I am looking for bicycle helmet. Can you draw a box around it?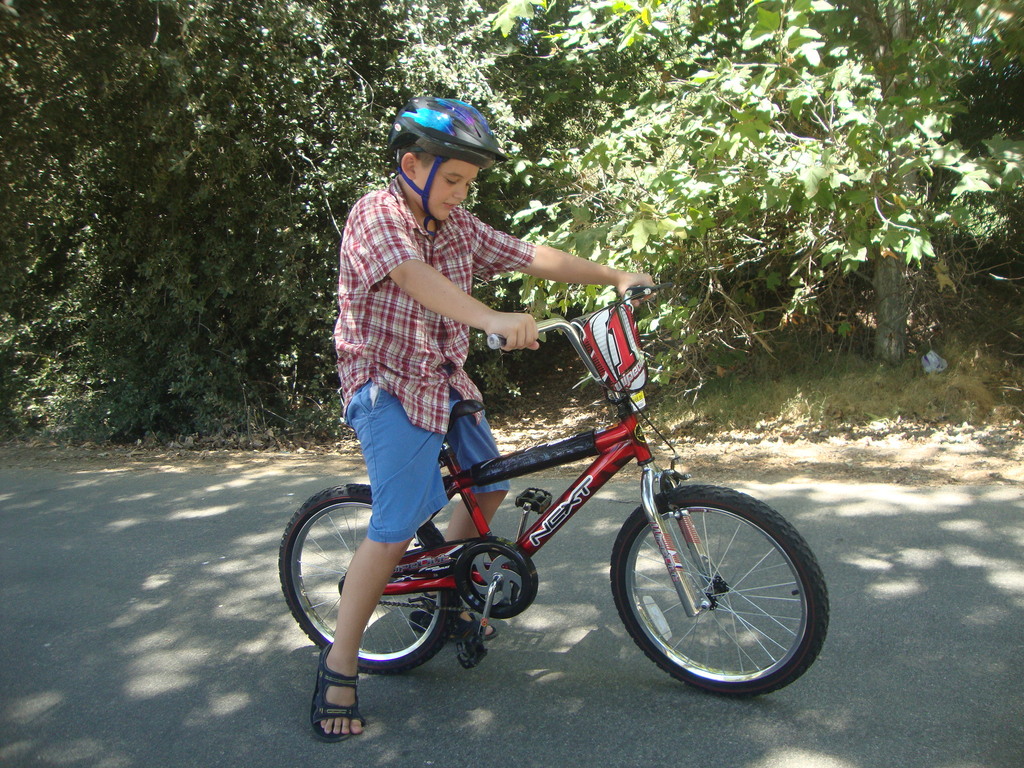
Sure, the bounding box is 384:94:508:236.
